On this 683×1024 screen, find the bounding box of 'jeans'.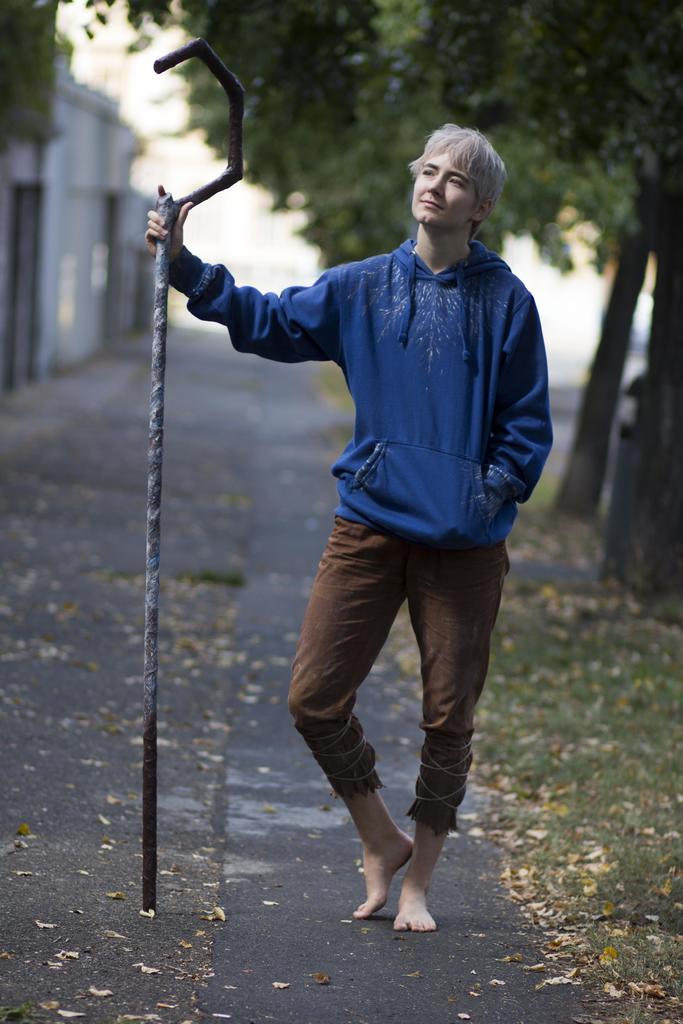
Bounding box: region(290, 516, 514, 836).
